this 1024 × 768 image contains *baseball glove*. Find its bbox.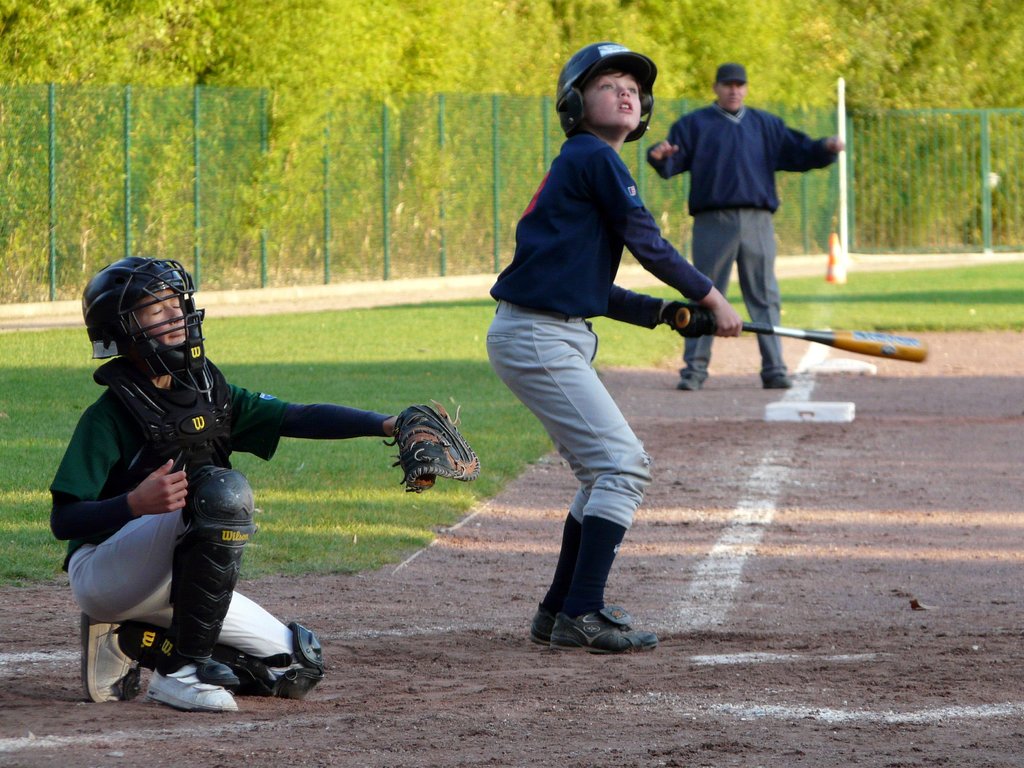
rect(388, 393, 483, 494).
